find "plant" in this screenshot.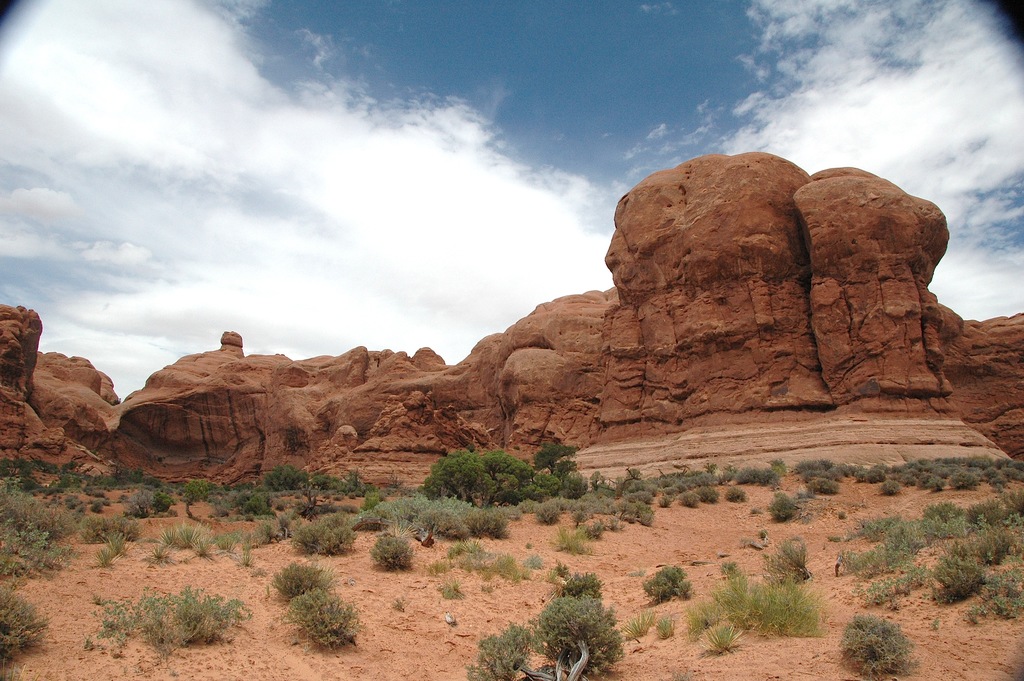
The bounding box for "plant" is 919,501,963,527.
